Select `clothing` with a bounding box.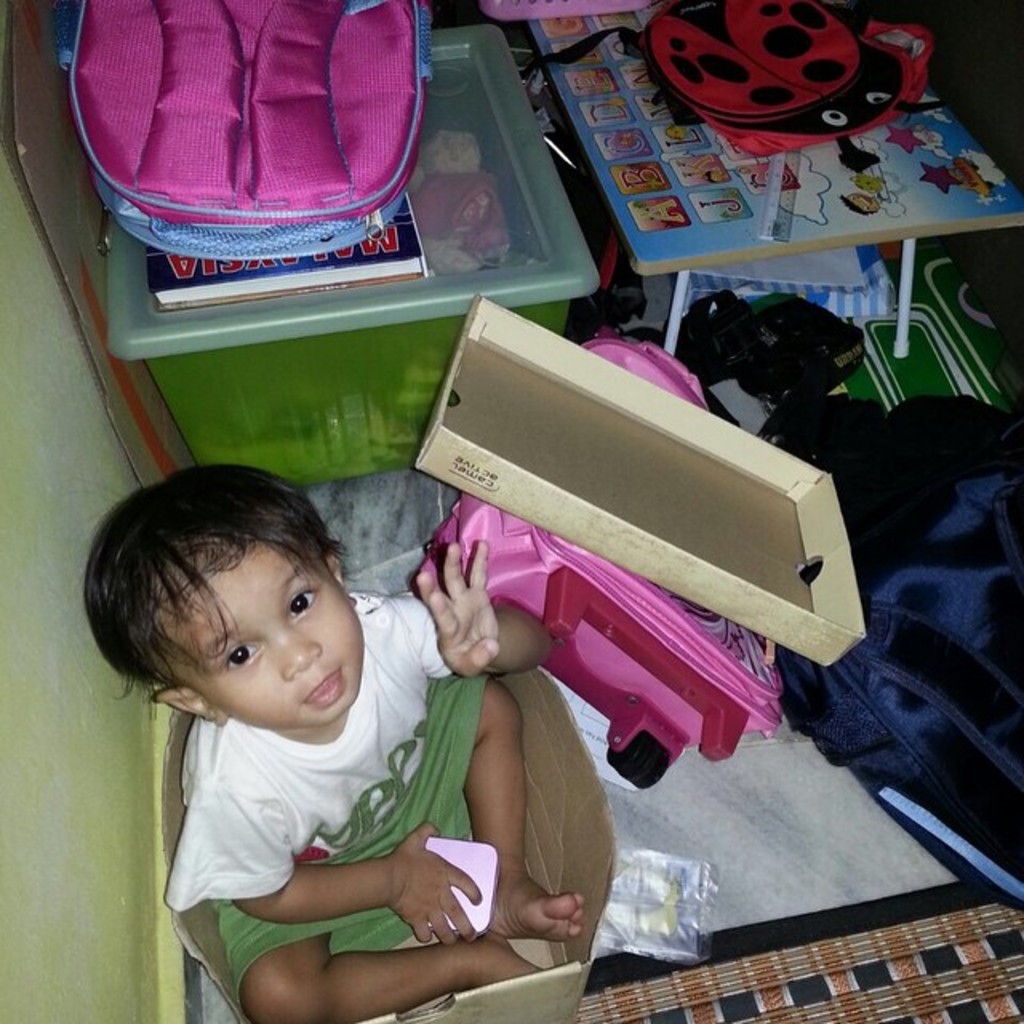
BBox(146, 608, 485, 950).
